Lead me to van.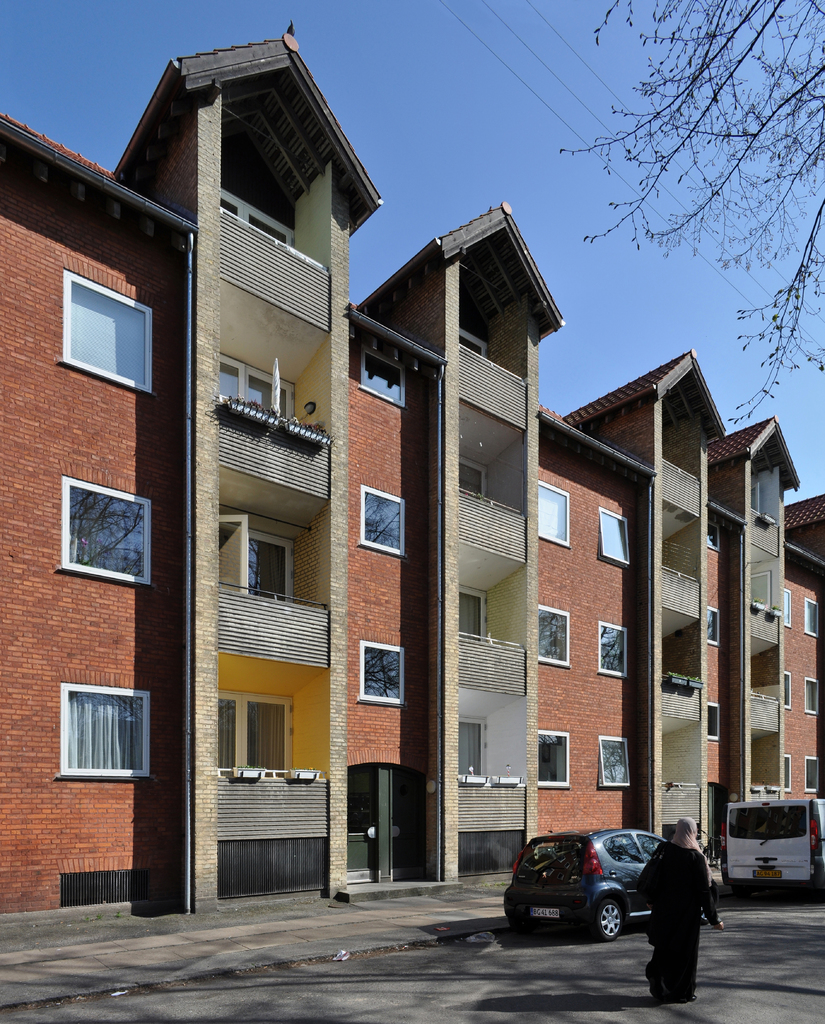
Lead to rect(717, 799, 824, 900).
